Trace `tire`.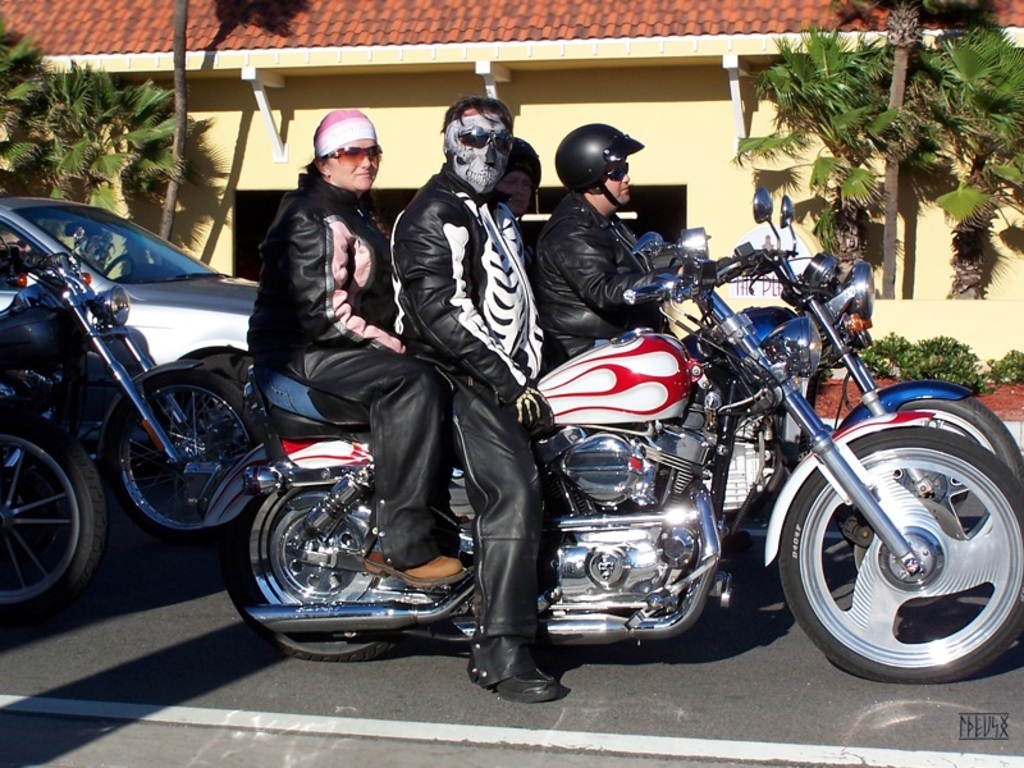
Traced to Rect(218, 486, 421, 660).
